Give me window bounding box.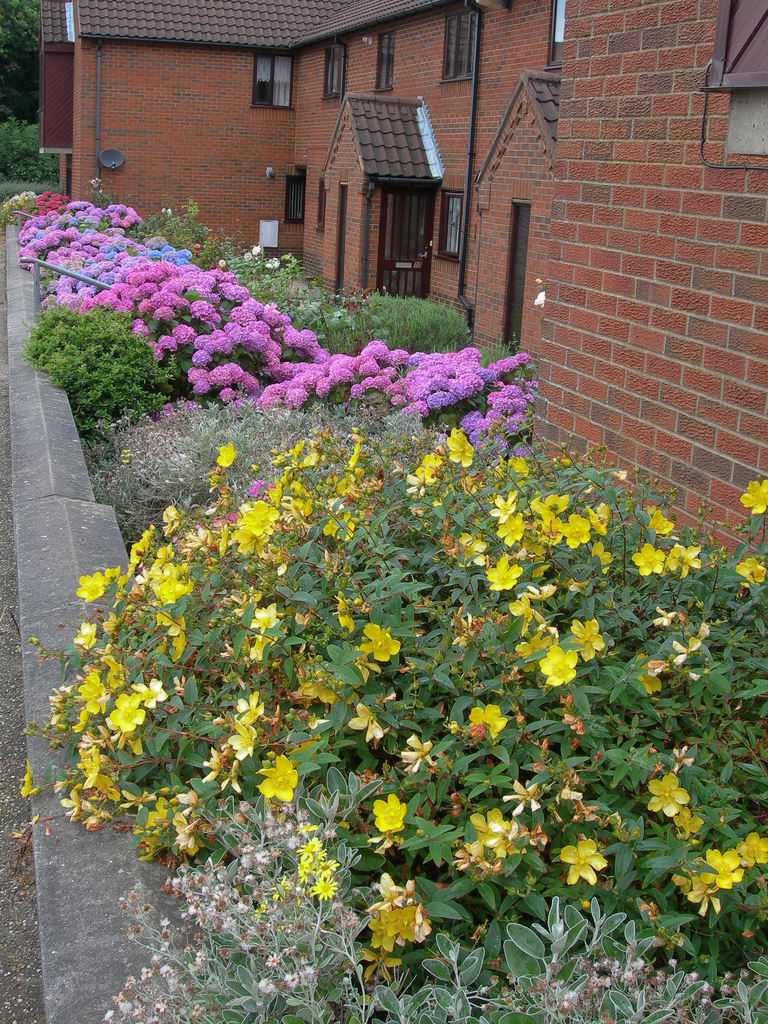
[446,193,460,257].
